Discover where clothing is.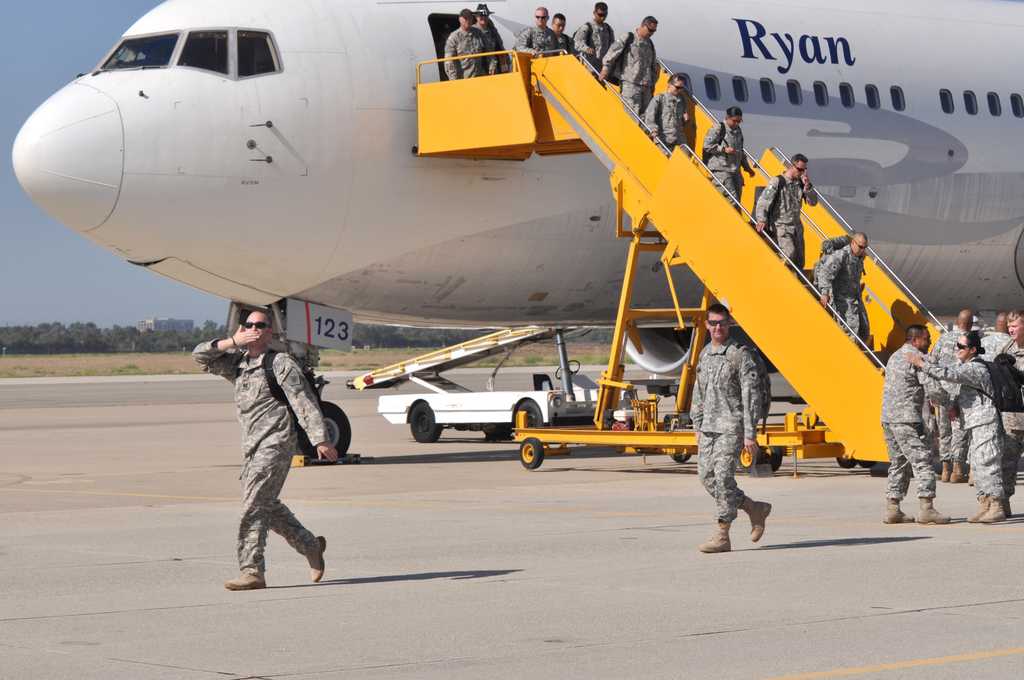
Discovered at 445, 26, 495, 74.
